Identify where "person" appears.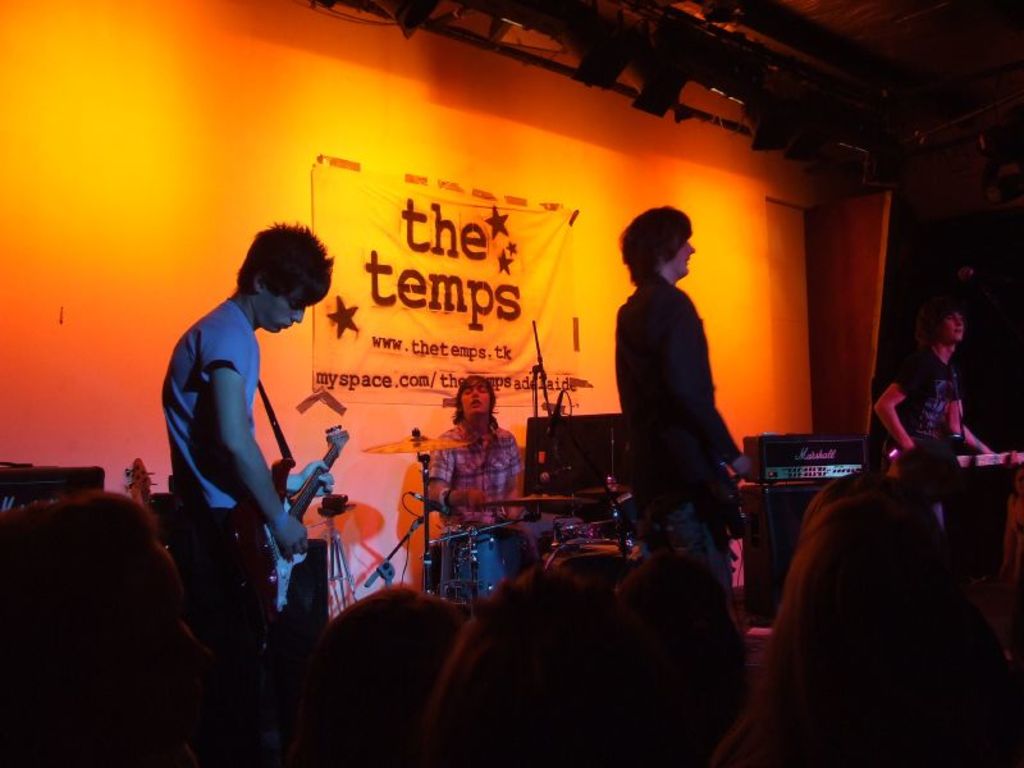
Appears at Rect(867, 289, 996, 500).
